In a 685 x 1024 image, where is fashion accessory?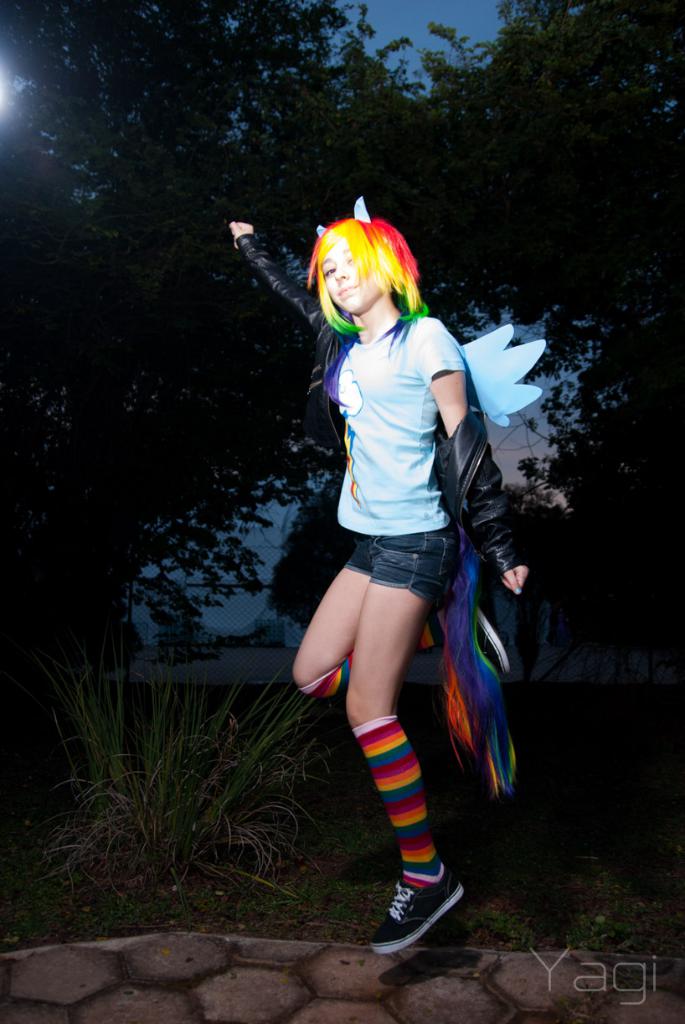
[x1=352, y1=712, x2=447, y2=888].
